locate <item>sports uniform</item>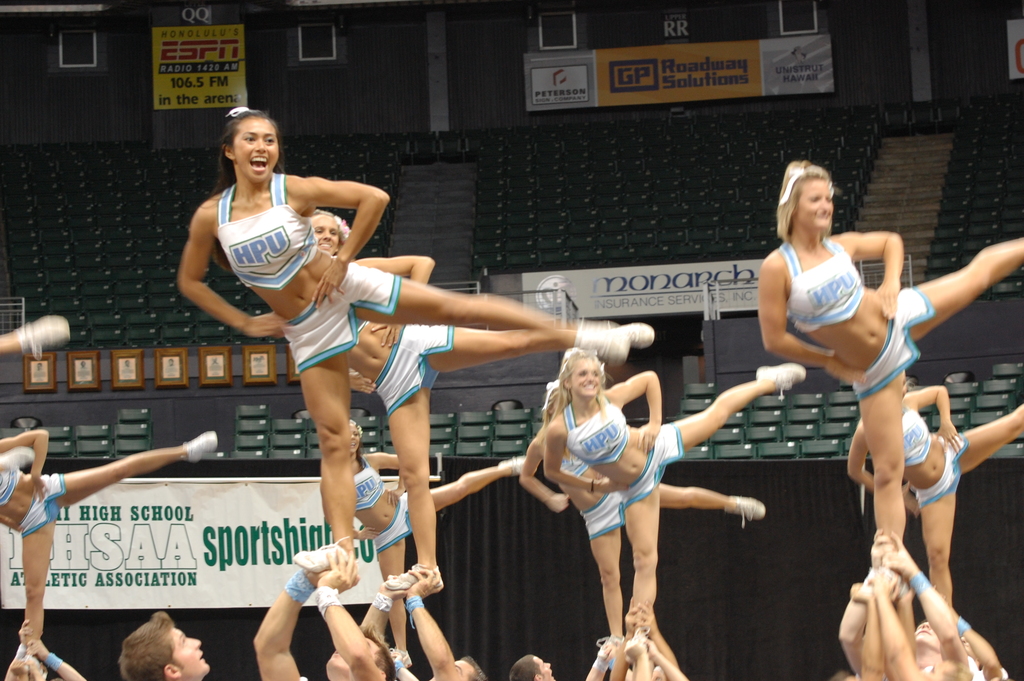
bbox(883, 412, 970, 513)
